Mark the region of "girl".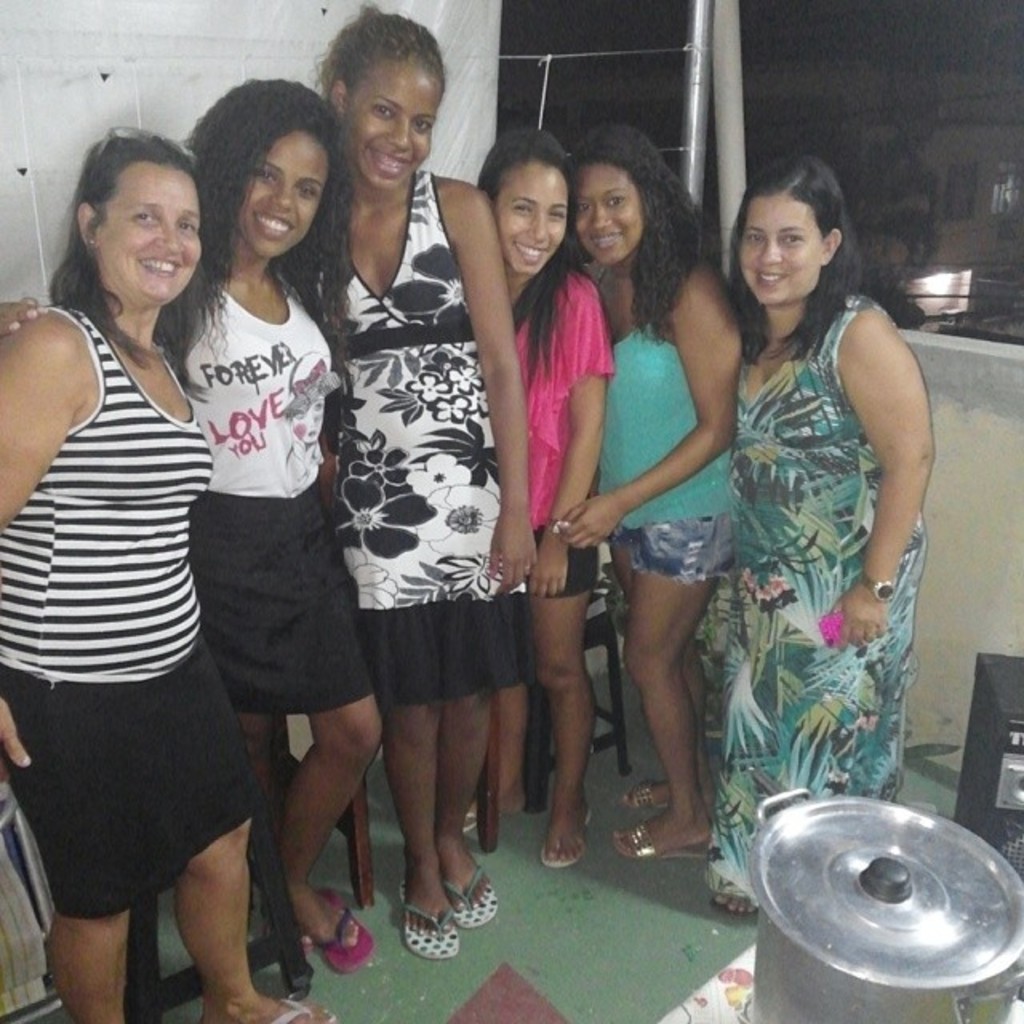
Region: 478 133 611 870.
